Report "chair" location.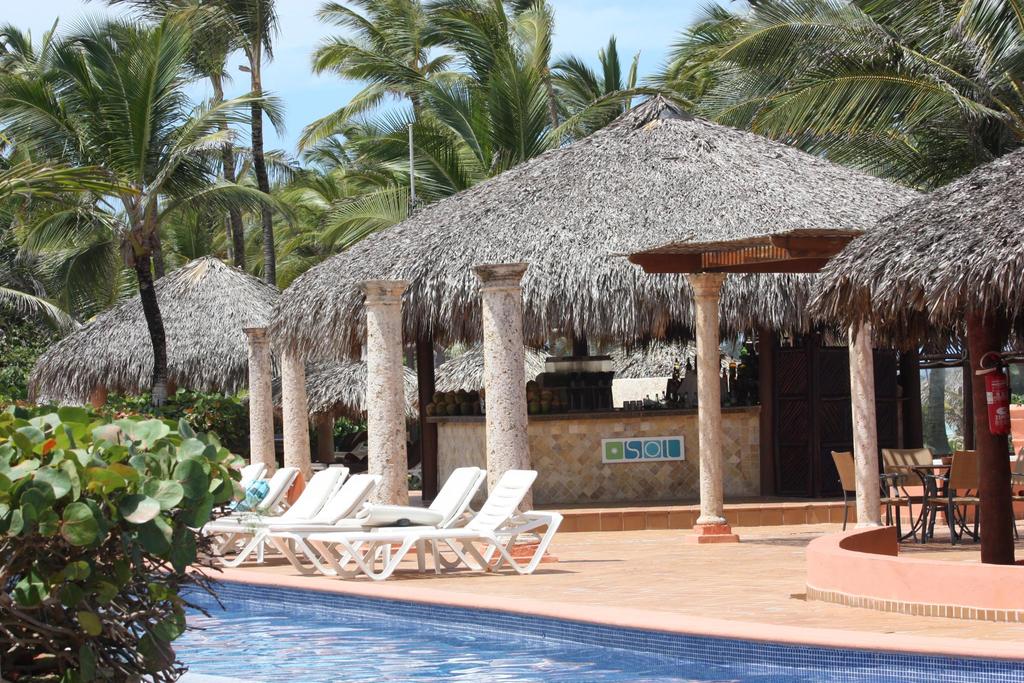
Report: [824, 445, 913, 524].
